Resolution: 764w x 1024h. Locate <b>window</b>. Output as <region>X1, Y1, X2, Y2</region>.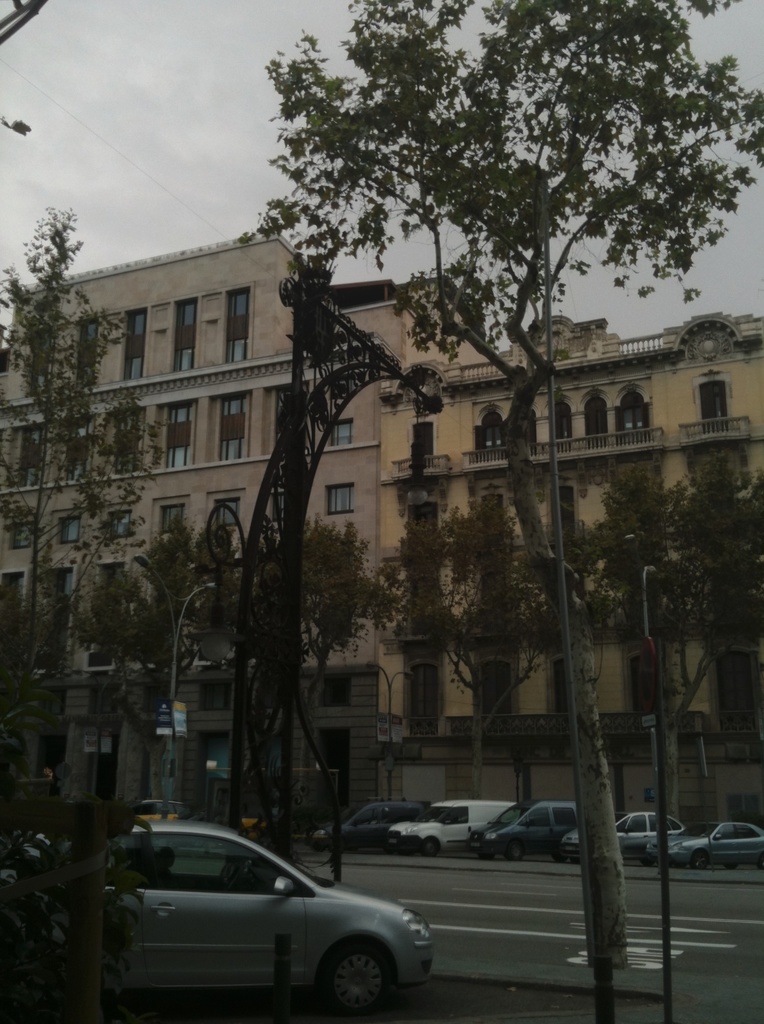
<region>58, 520, 79, 547</region>.
